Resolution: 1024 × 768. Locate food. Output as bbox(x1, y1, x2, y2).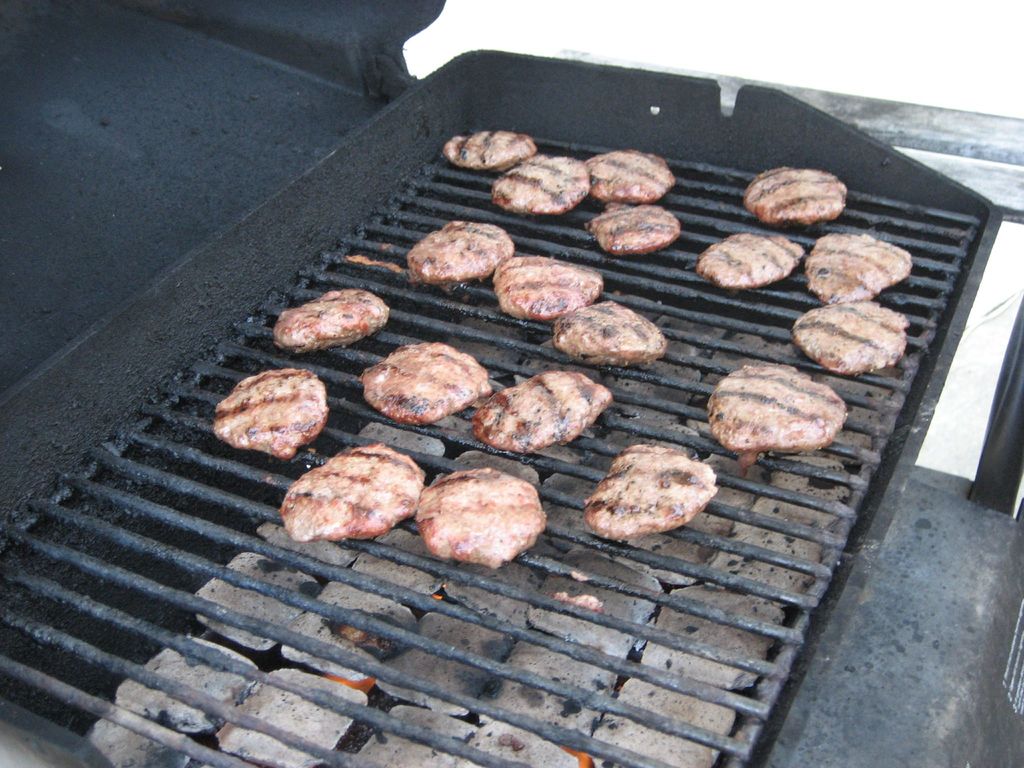
bbox(584, 442, 715, 538).
